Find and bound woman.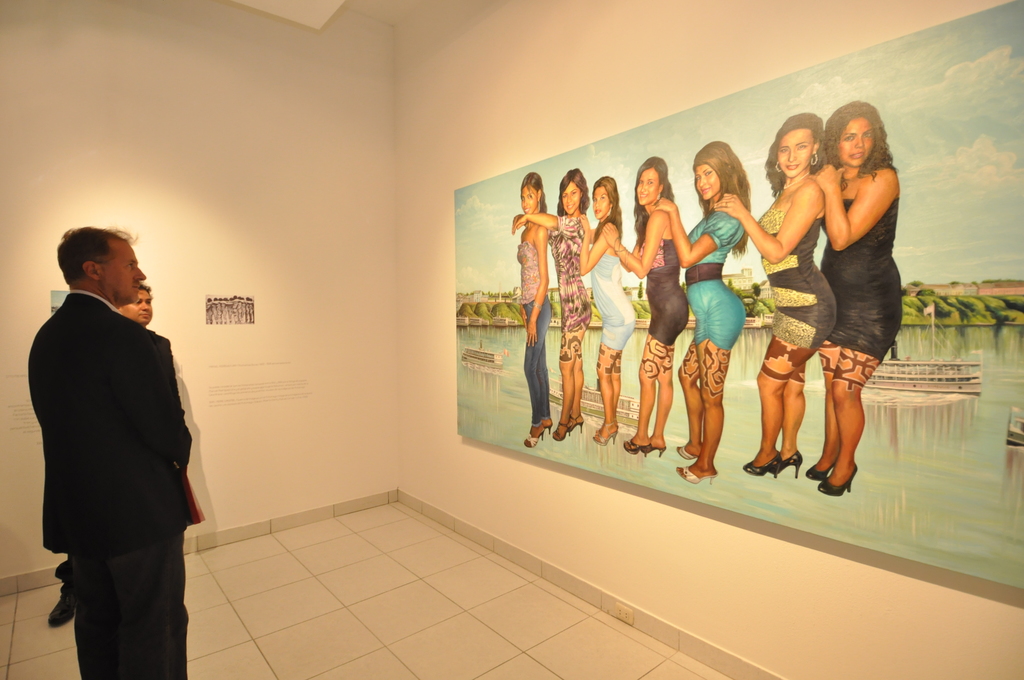
Bound: detection(579, 168, 637, 449).
